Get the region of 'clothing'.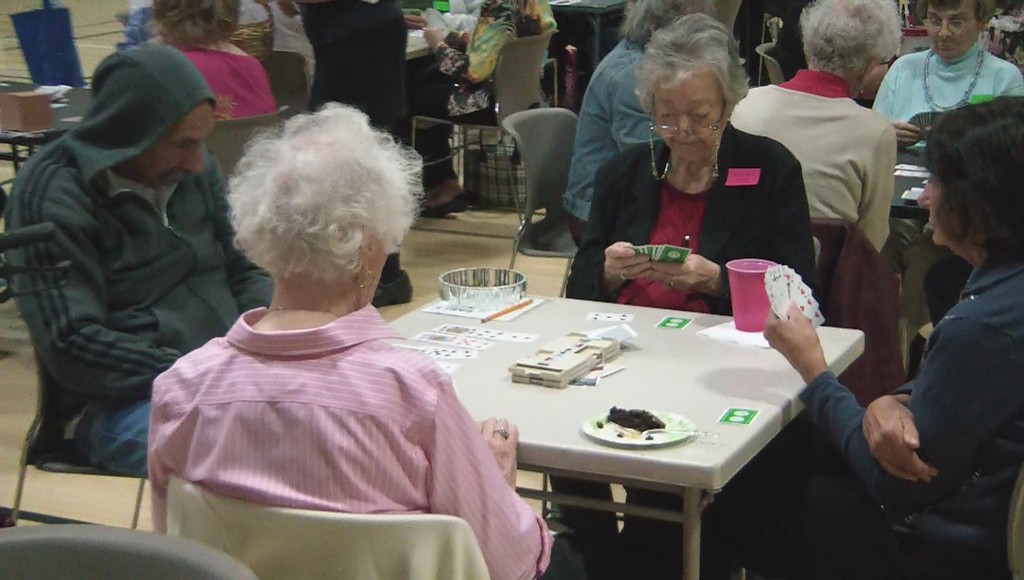
[563, 124, 815, 312].
